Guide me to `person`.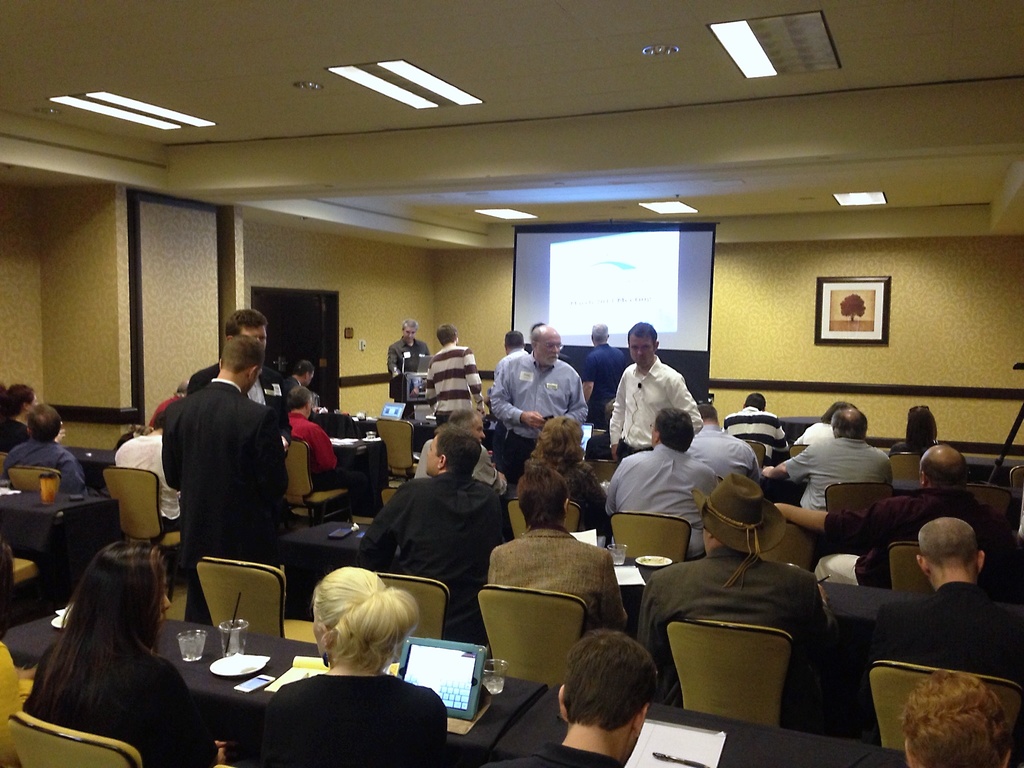
Guidance: 283 358 316 384.
